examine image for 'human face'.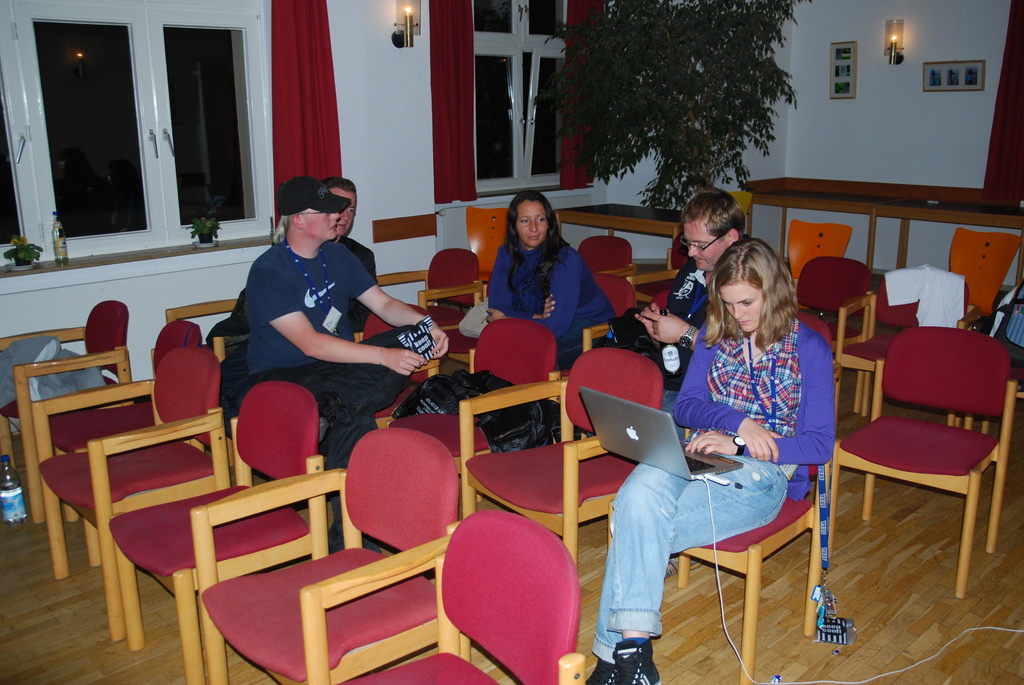
Examination result: <bbox>681, 222, 724, 274</bbox>.
